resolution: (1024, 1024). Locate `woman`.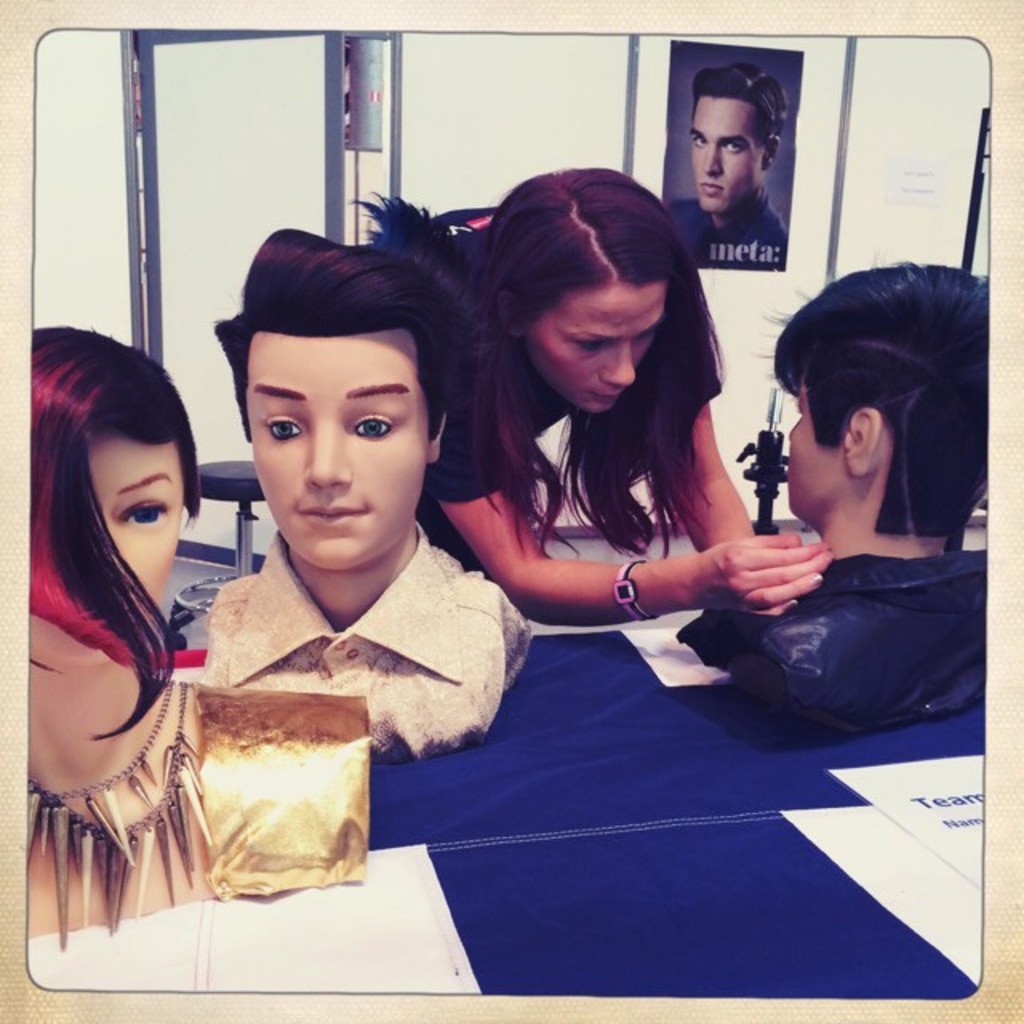
Rect(418, 173, 813, 739).
